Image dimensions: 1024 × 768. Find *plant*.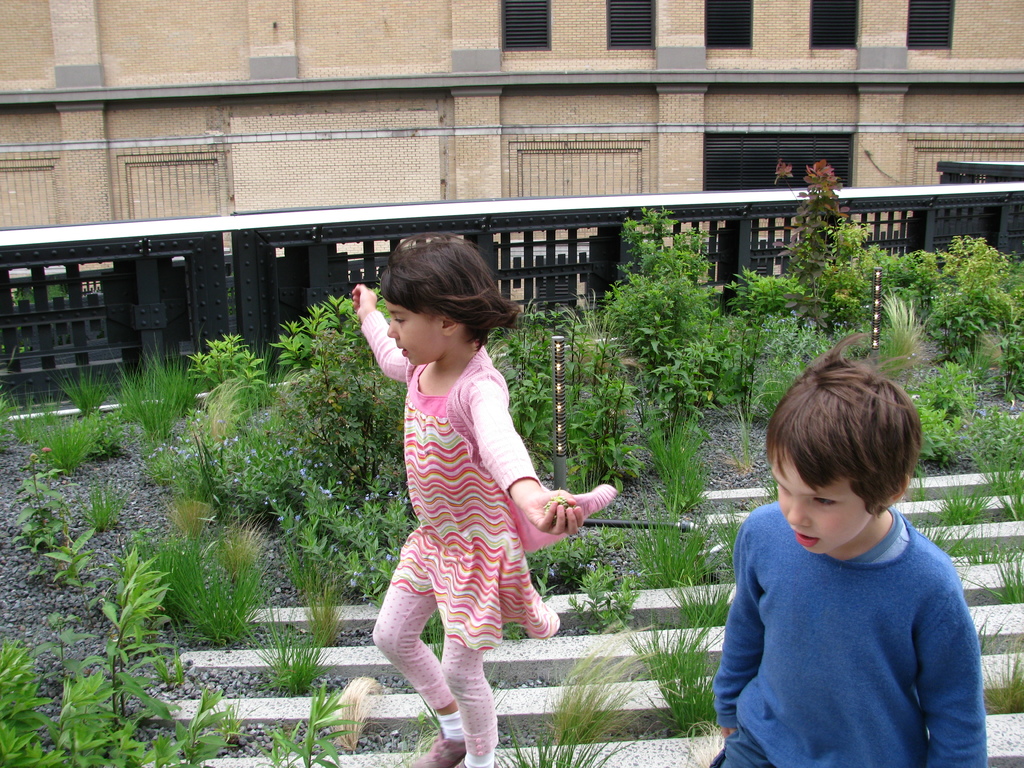
select_region(976, 447, 1022, 492).
